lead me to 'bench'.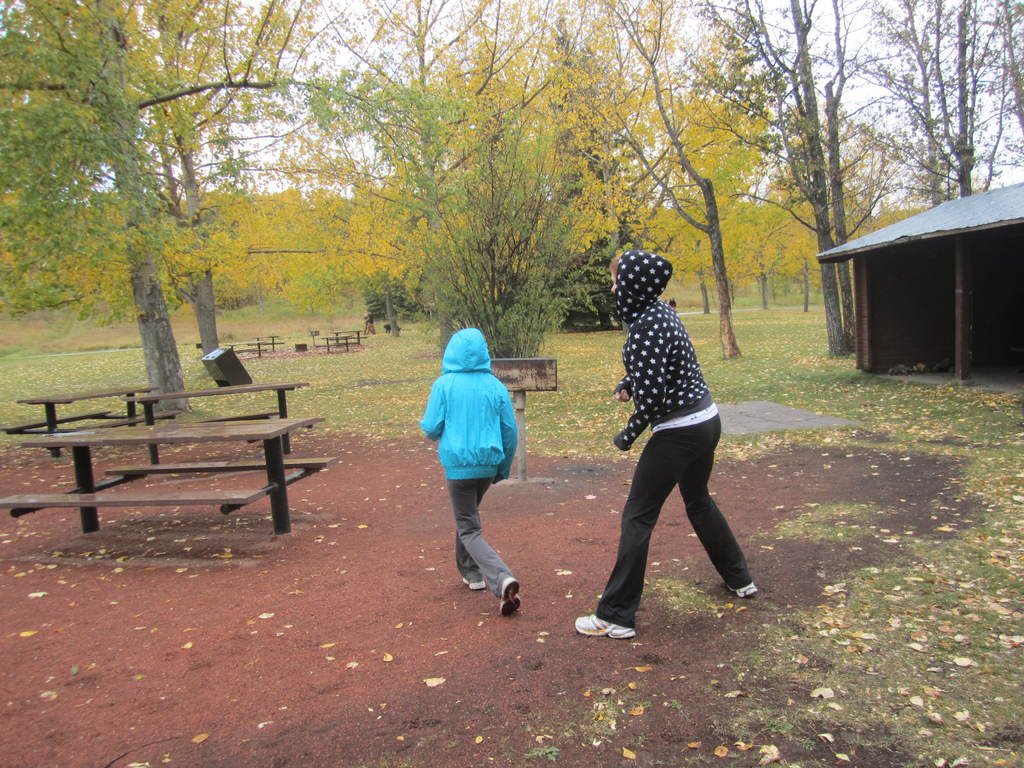
Lead to 20/400/310/546.
